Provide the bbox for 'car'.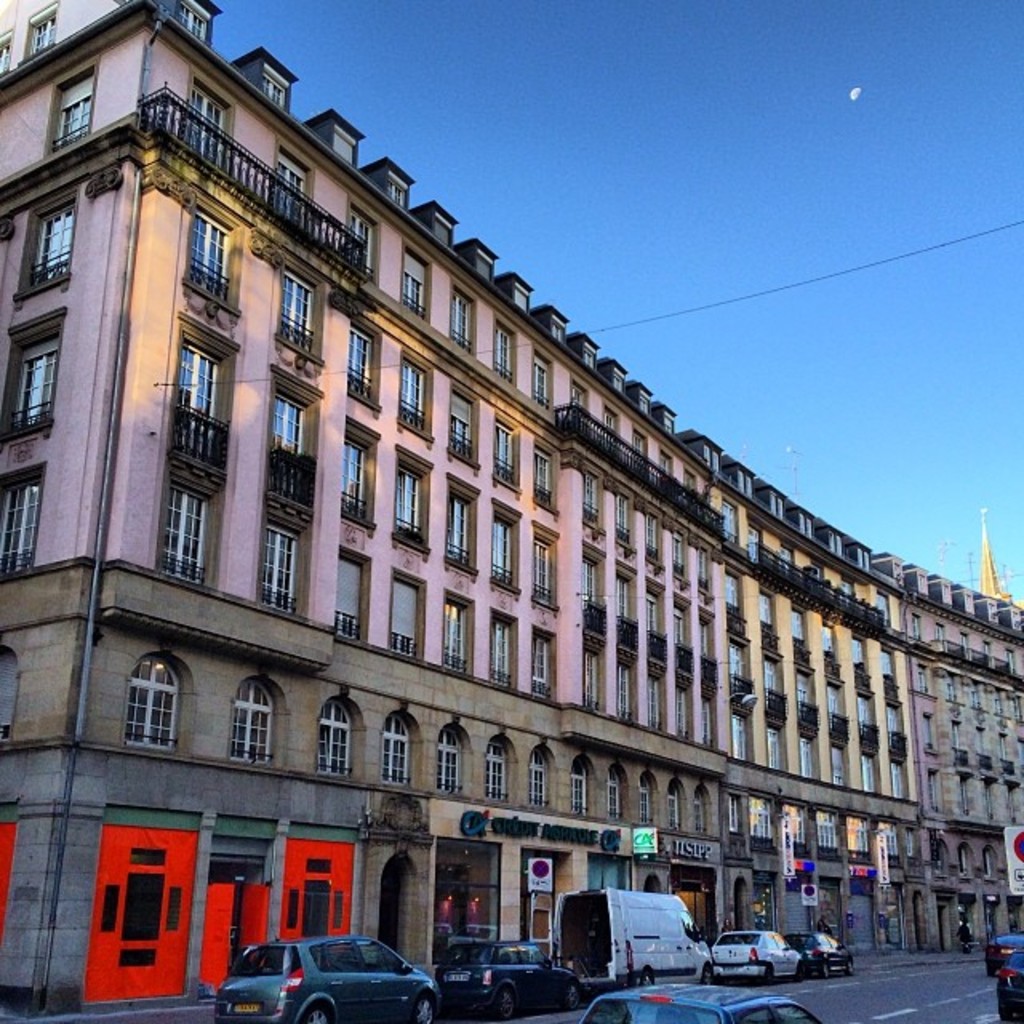
{"left": 789, "top": 933, "right": 851, "bottom": 986}.
